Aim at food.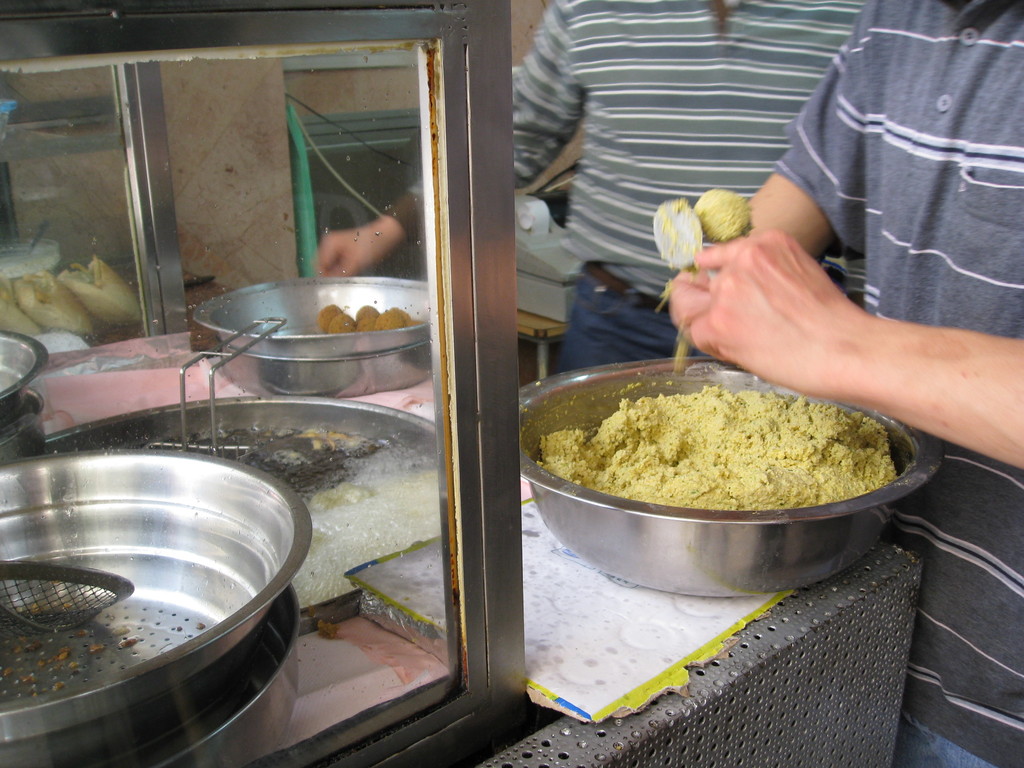
Aimed at rect(59, 257, 143, 329).
